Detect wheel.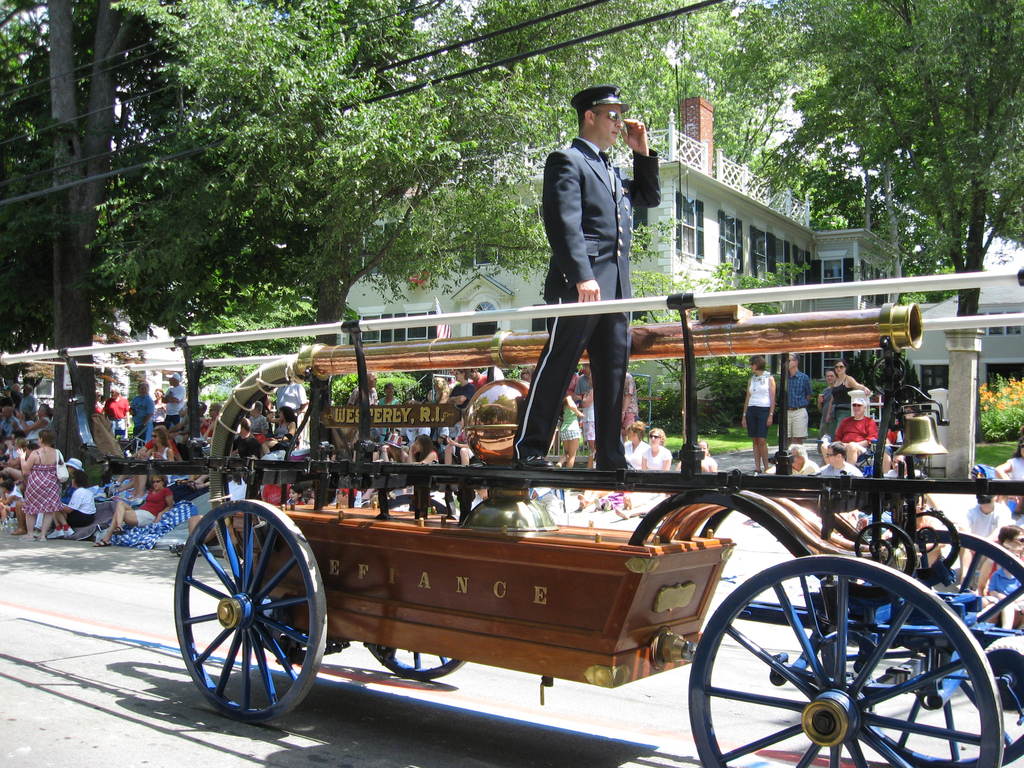
Detected at {"left": 186, "top": 506, "right": 319, "bottom": 728}.
